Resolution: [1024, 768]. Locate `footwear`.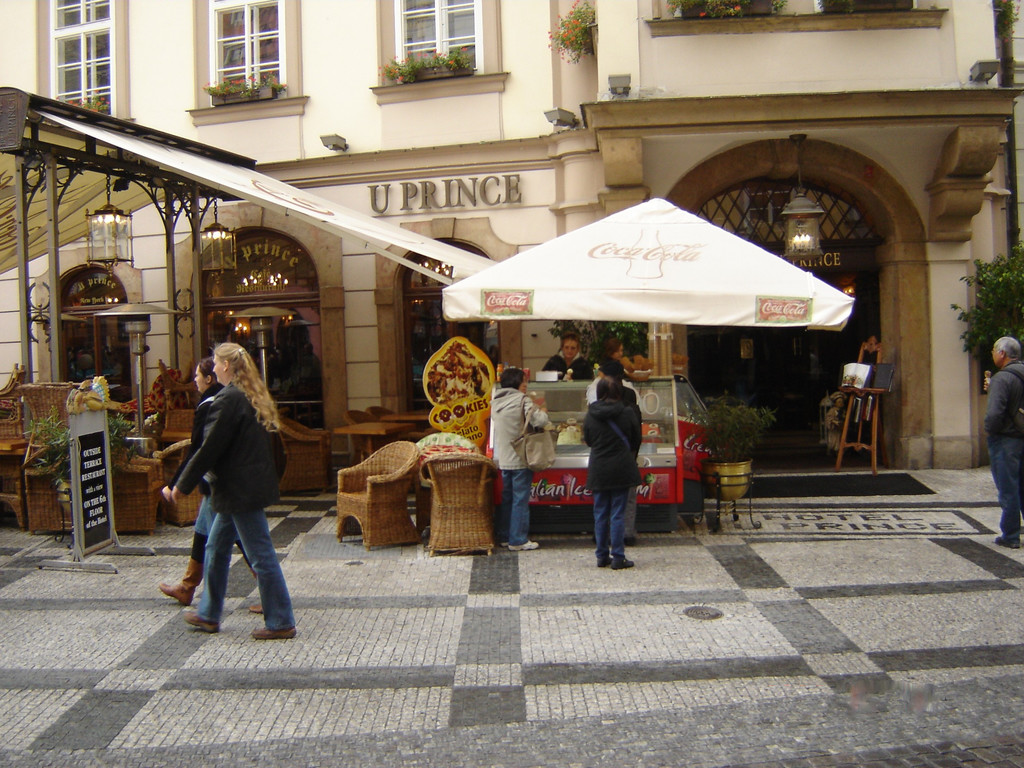
x1=181 y1=614 x2=230 y2=641.
